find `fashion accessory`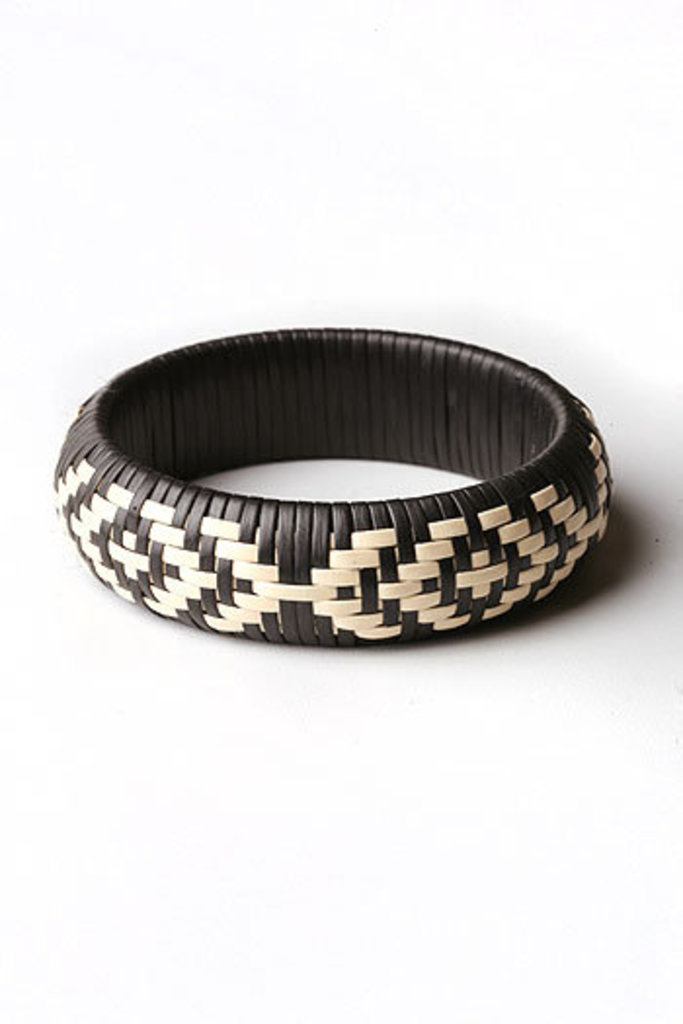
[51,320,611,644]
